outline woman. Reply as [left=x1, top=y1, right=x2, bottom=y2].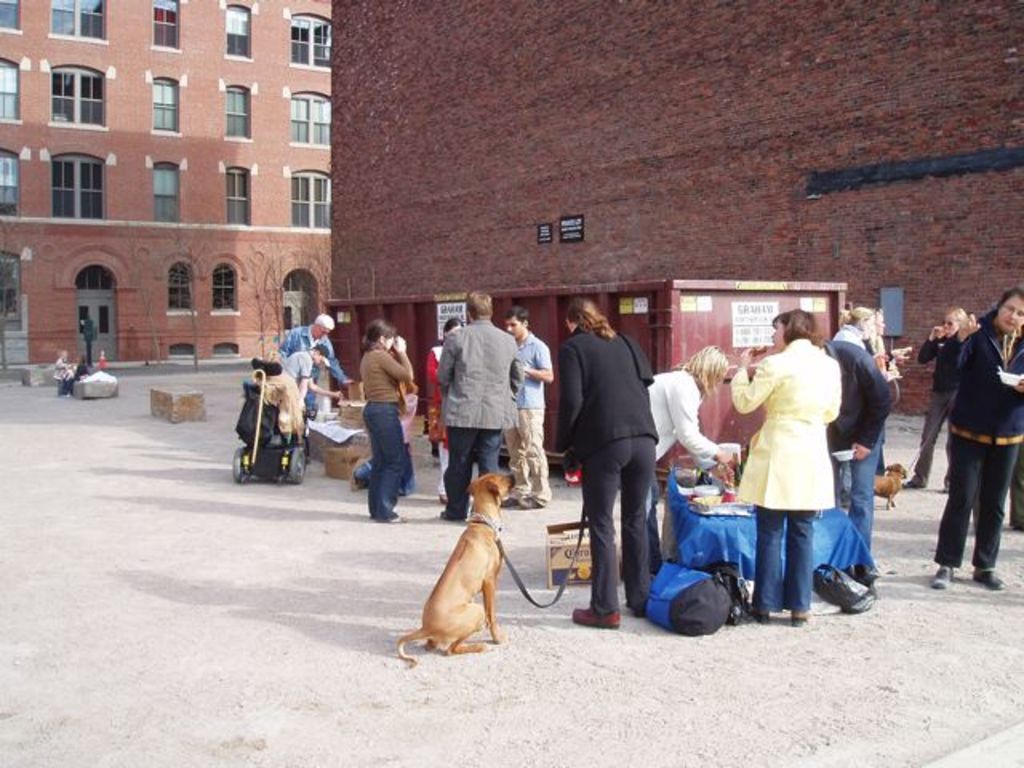
[left=642, top=344, right=731, bottom=517].
